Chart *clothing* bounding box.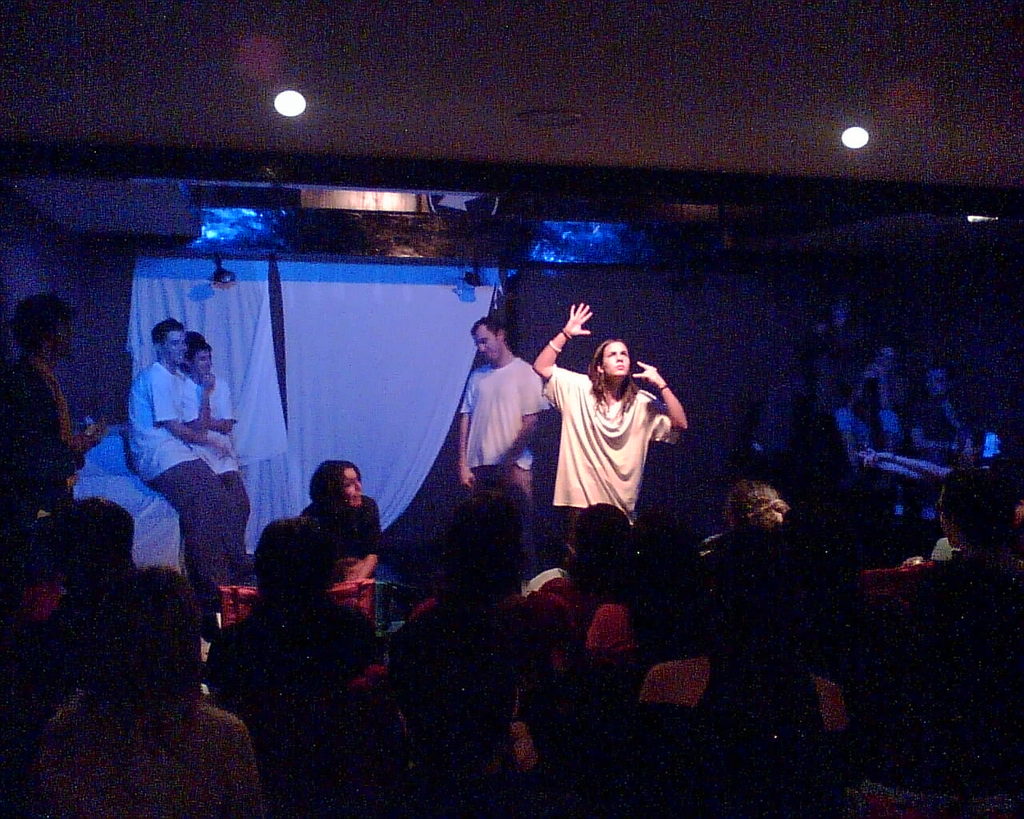
Charted: bbox=[130, 354, 232, 578].
